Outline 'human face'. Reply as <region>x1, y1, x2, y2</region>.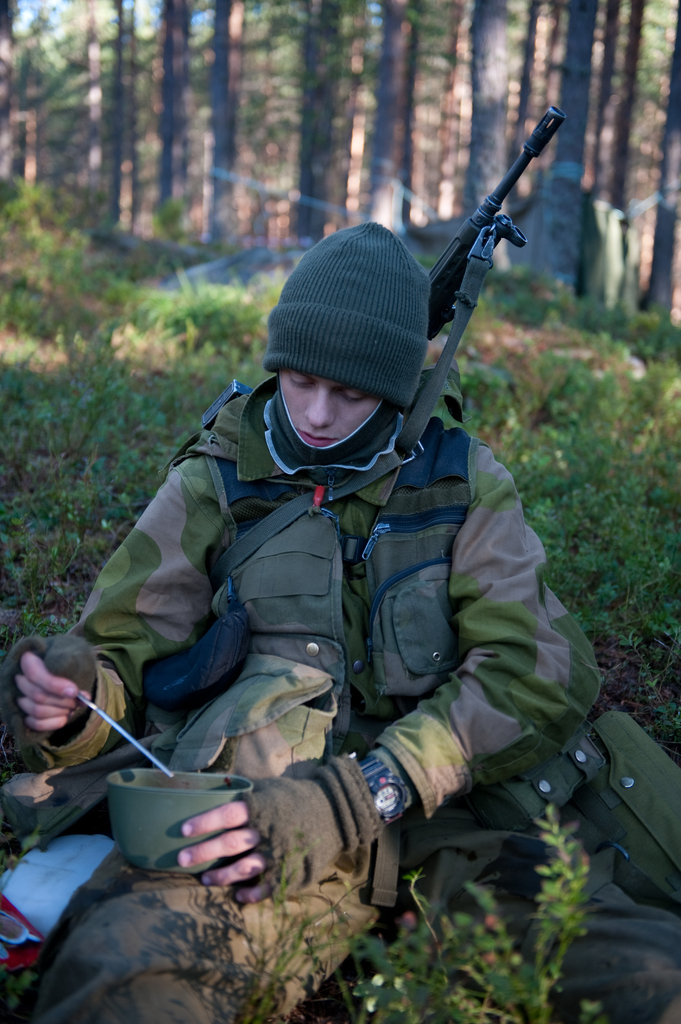
<region>281, 369, 379, 447</region>.
